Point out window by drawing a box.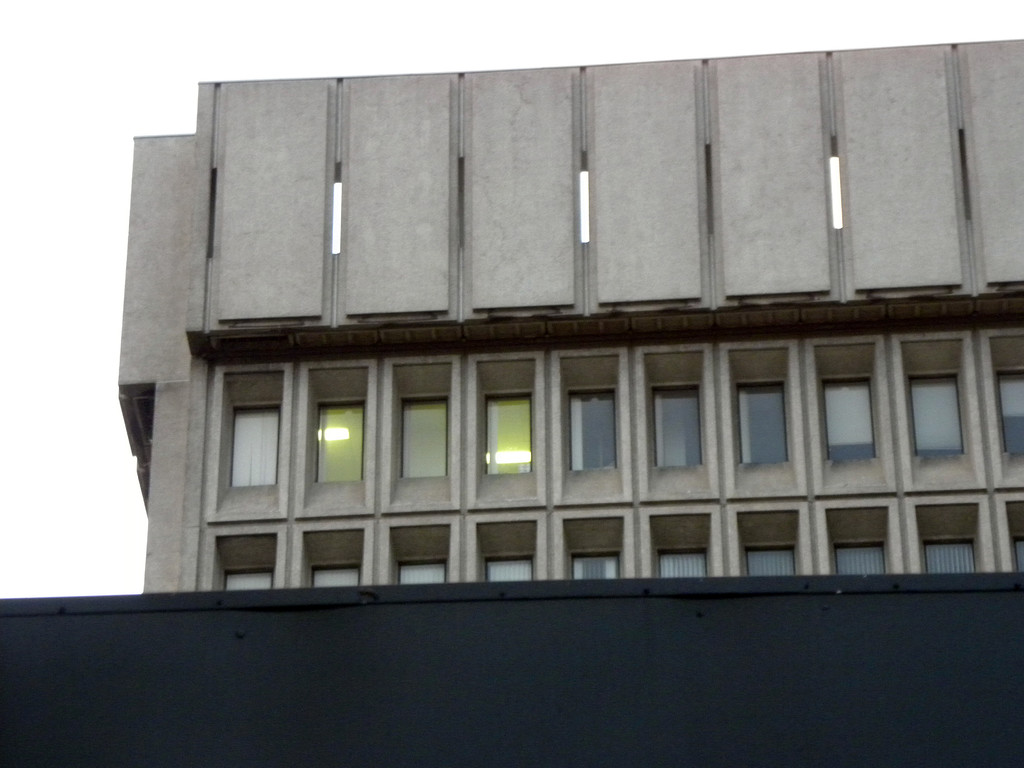
(386,548,452,590).
